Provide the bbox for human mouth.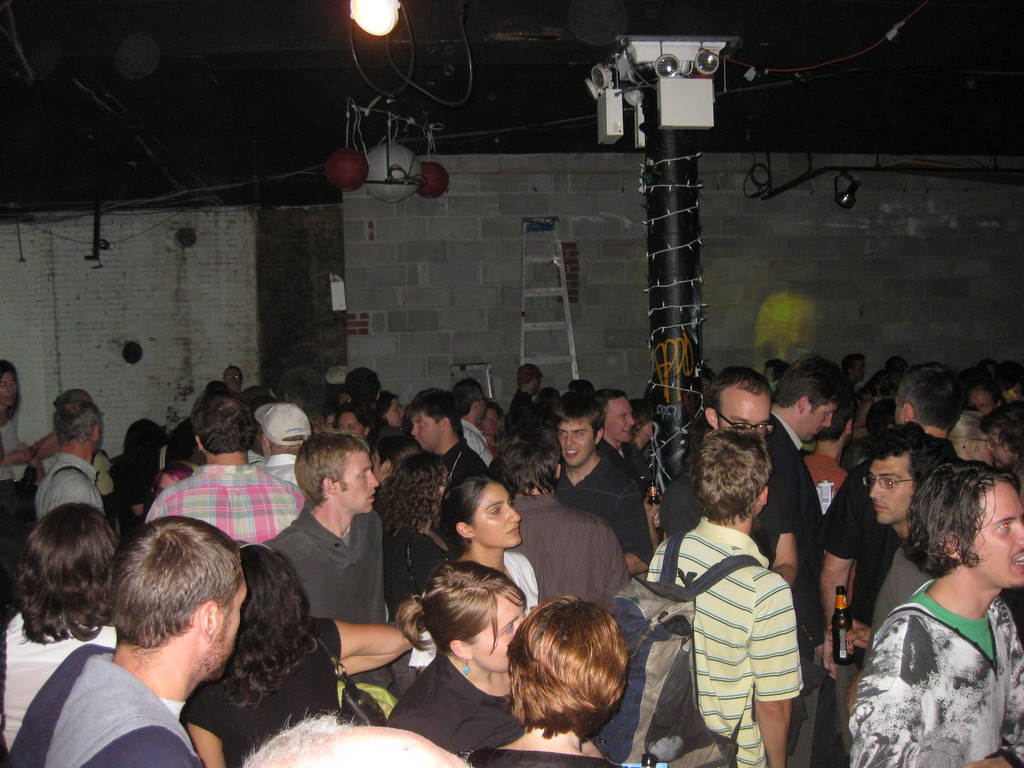
507:523:520:538.
